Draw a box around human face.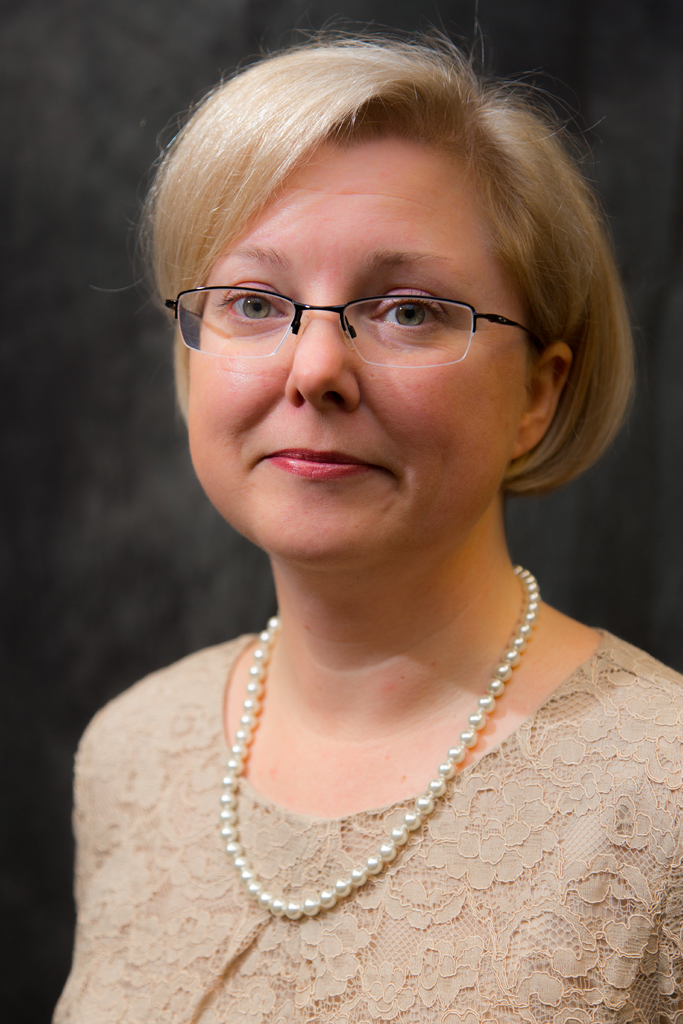
188,139,534,560.
